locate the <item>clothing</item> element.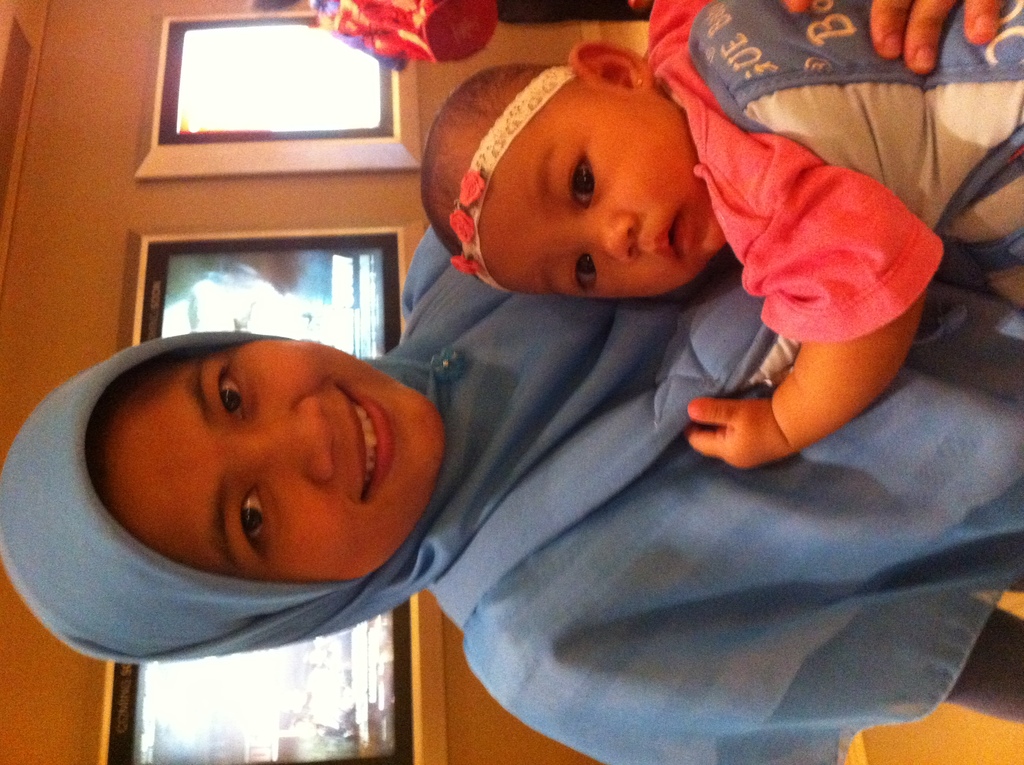
Element bbox: [left=162, top=129, right=978, bottom=726].
